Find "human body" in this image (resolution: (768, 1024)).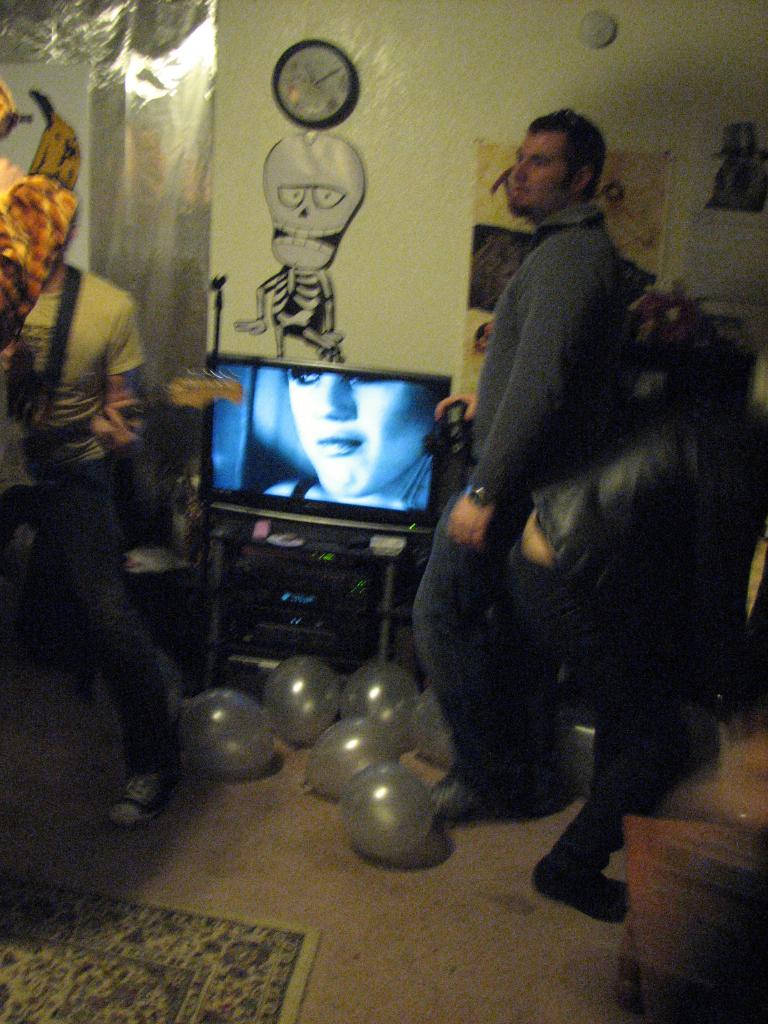
bbox=[408, 104, 630, 827].
